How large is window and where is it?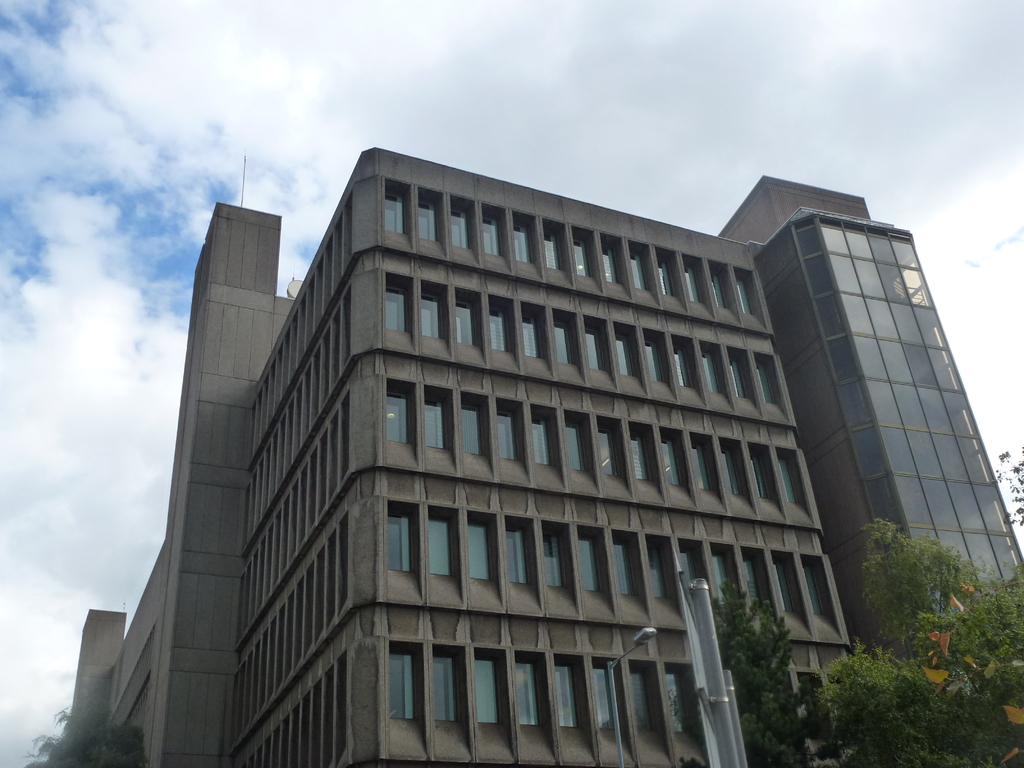
Bounding box: 654/260/674/297.
